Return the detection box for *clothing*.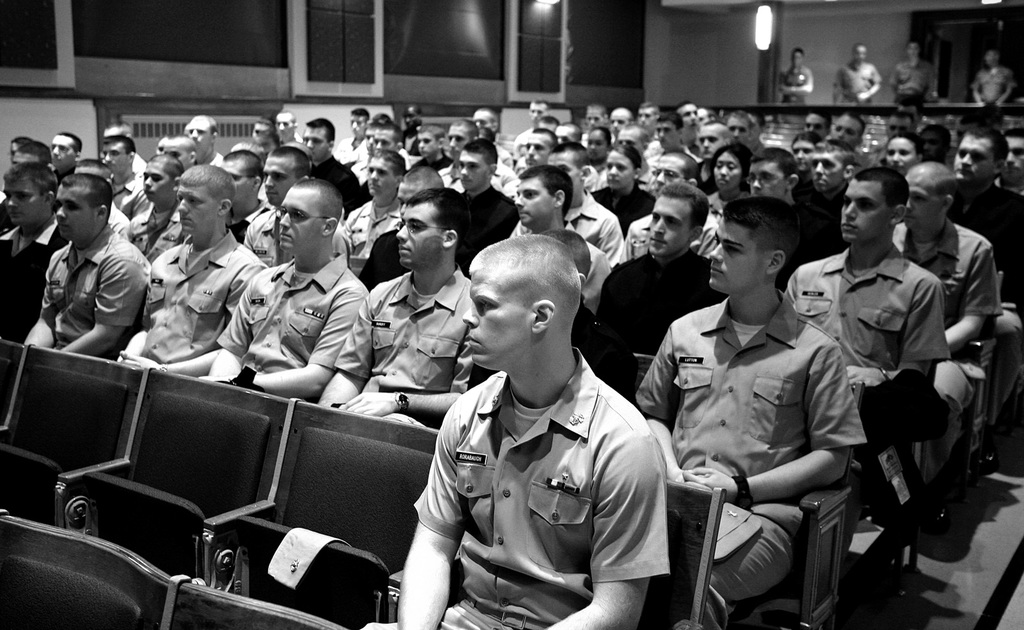
x1=840 y1=60 x2=882 y2=99.
